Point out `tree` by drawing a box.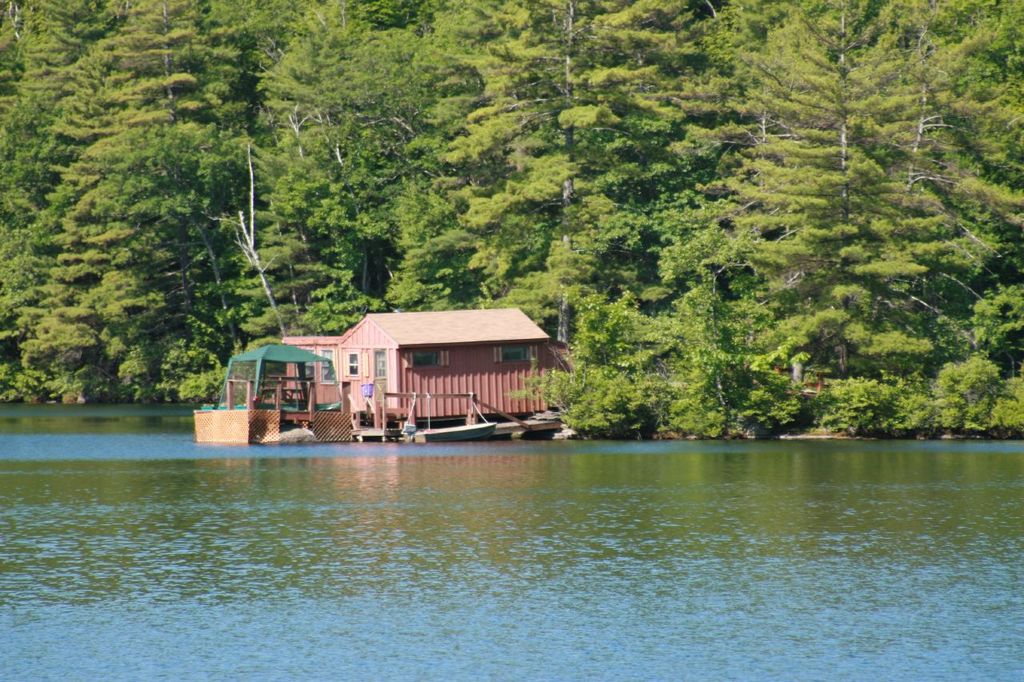
region(846, 2, 1002, 372).
